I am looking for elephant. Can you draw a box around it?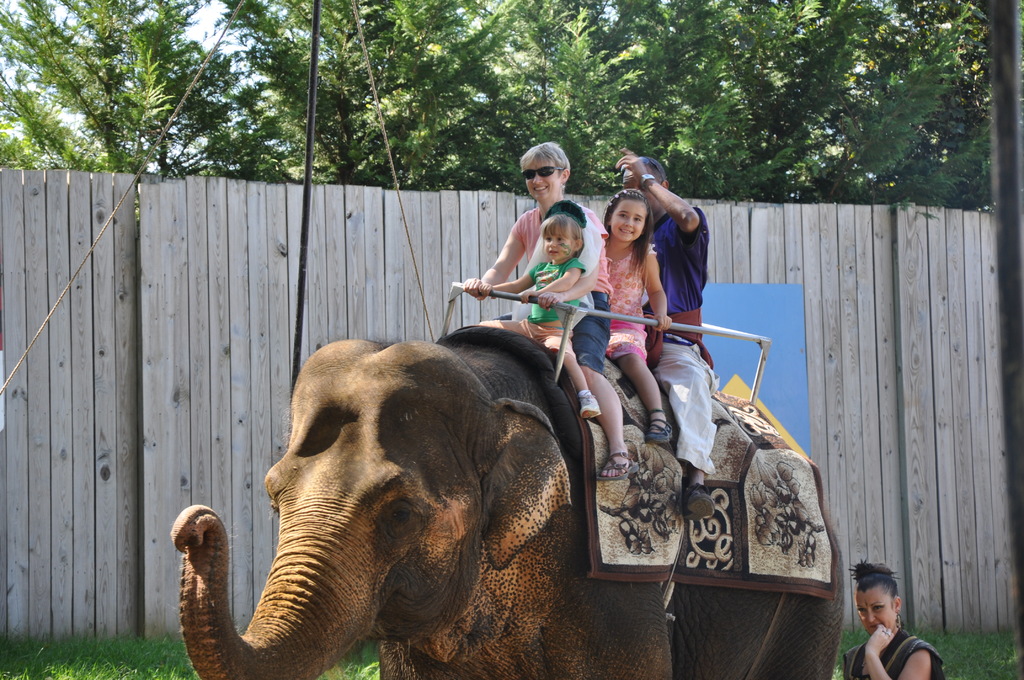
Sure, the bounding box is region(185, 296, 771, 674).
